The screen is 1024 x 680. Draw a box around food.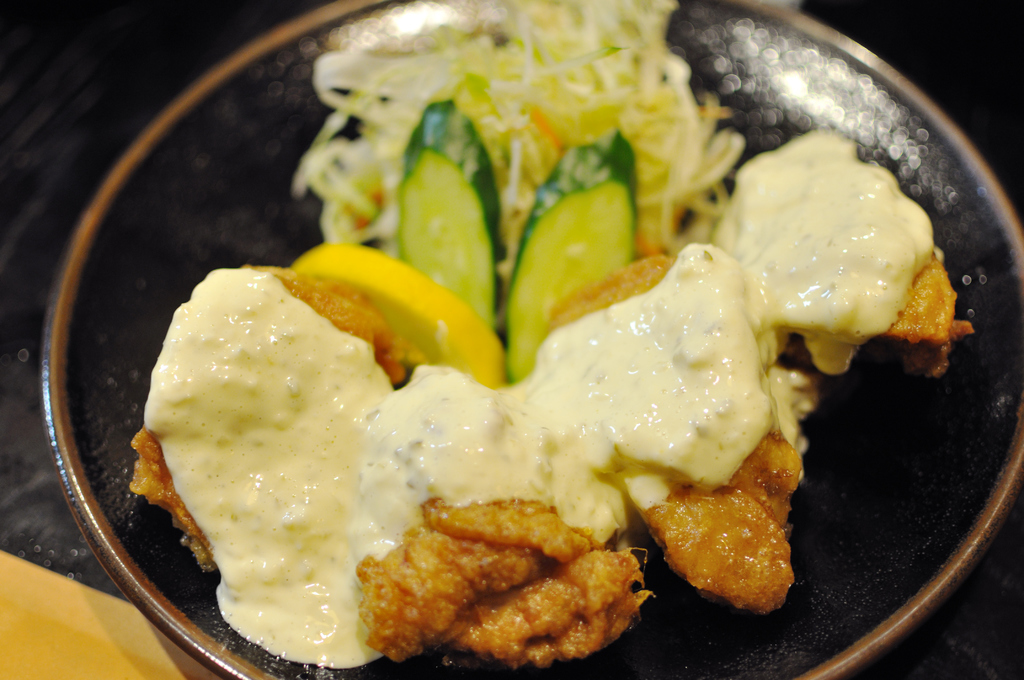
l=147, t=277, r=951, b=679.
